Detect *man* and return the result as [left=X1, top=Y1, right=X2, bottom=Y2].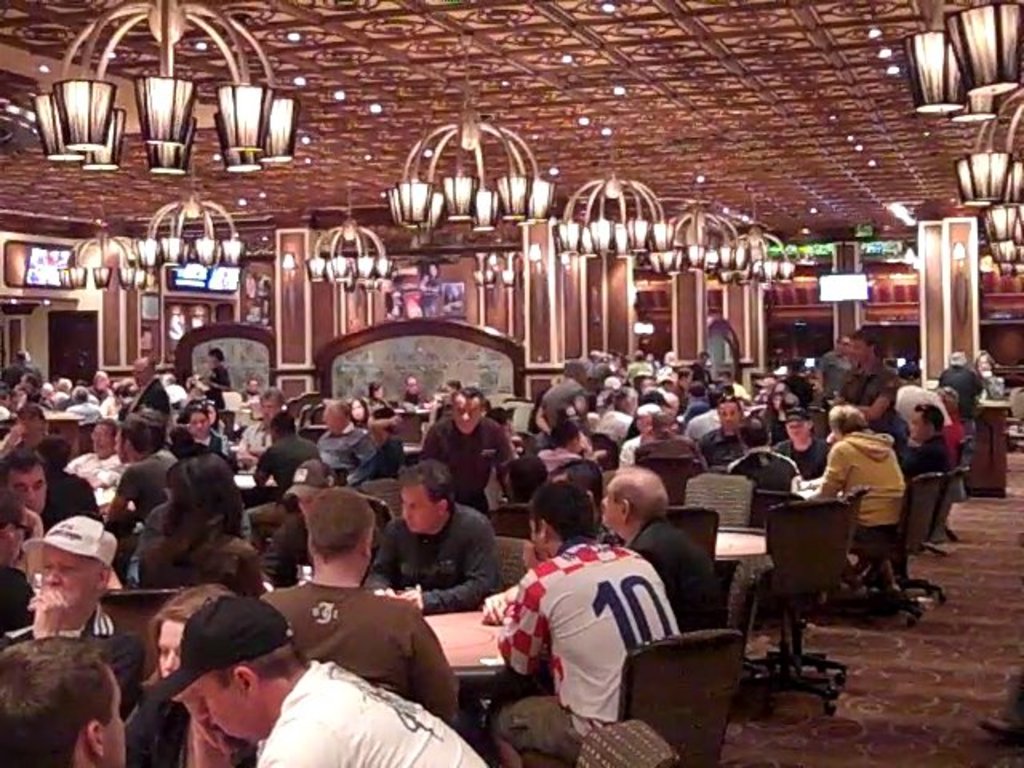
[left=0, top=509, right=136, bottom=642].
